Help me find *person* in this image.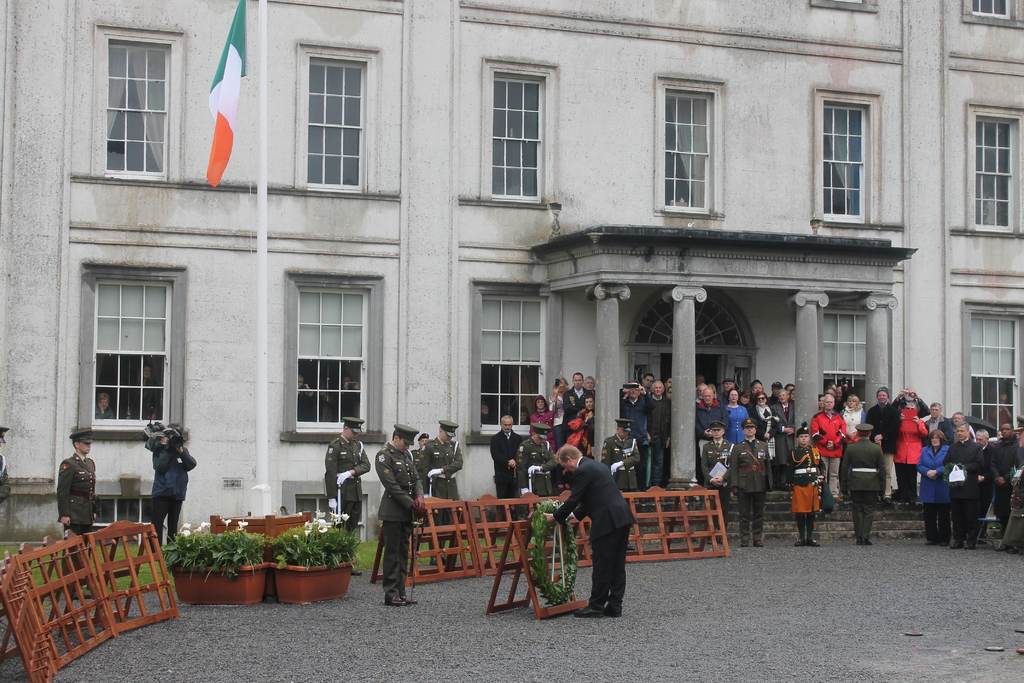
Found it: pyautogui.locateOnScreen(942, 422, 982, 553).
